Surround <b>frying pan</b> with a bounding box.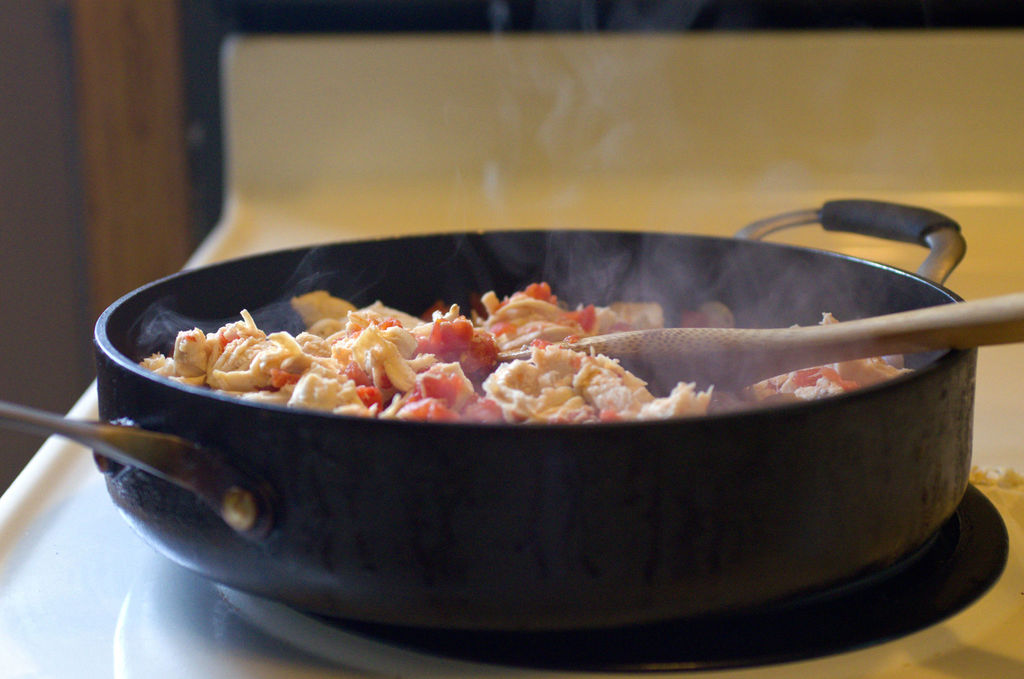
bbox(36, 201, 1020, 626).
